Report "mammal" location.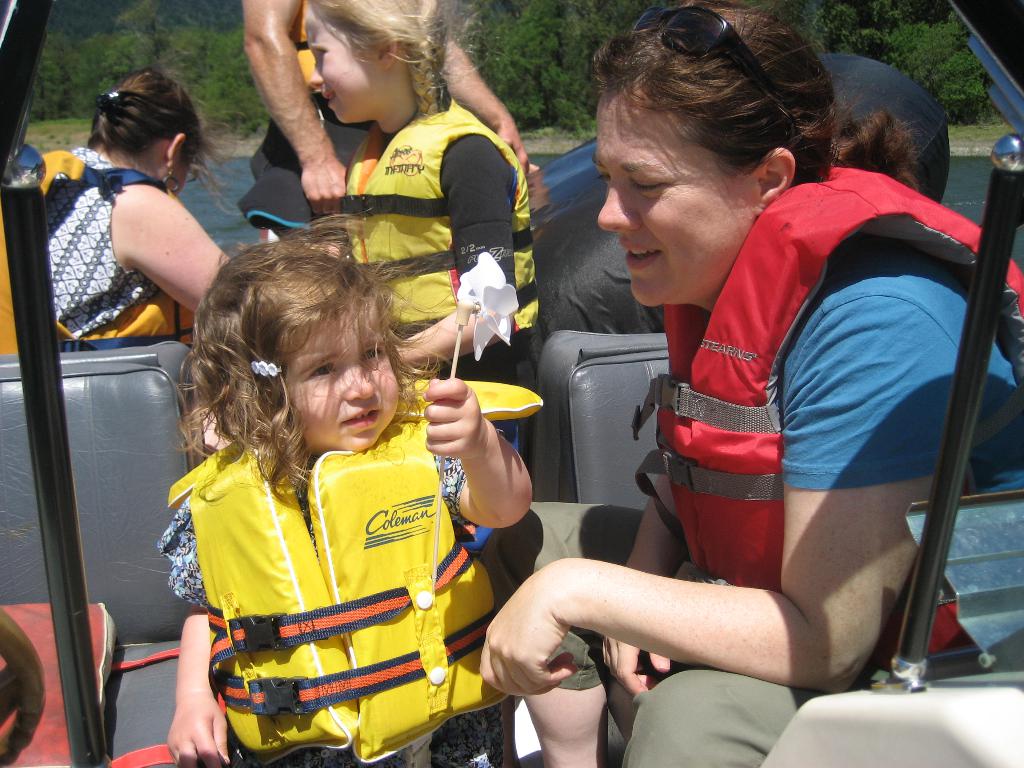
Report: <region>477, 1, 1023, 767</region>.
